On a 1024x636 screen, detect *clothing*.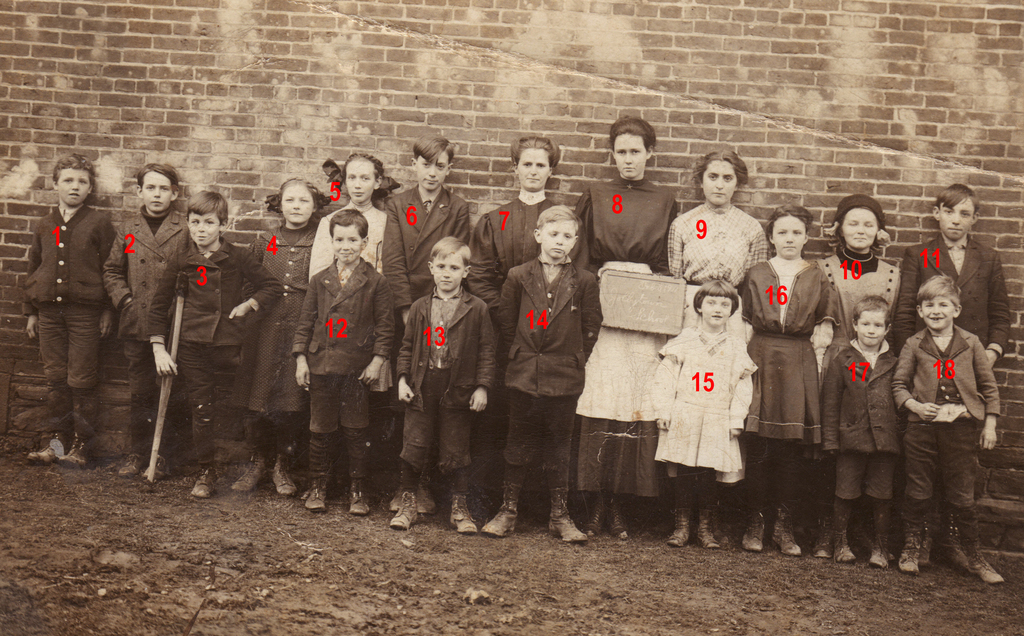
{"left": 500, "top": 263, "right": 602, "bottom": 510}.
